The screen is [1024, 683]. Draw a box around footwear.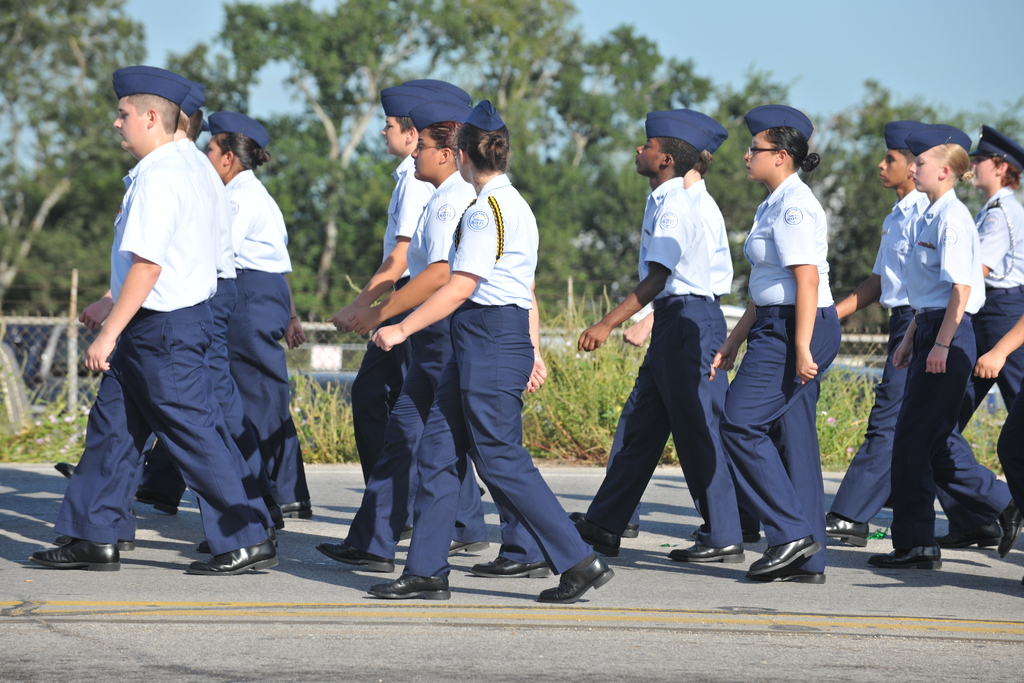
box(186, 546, 280, 576).
